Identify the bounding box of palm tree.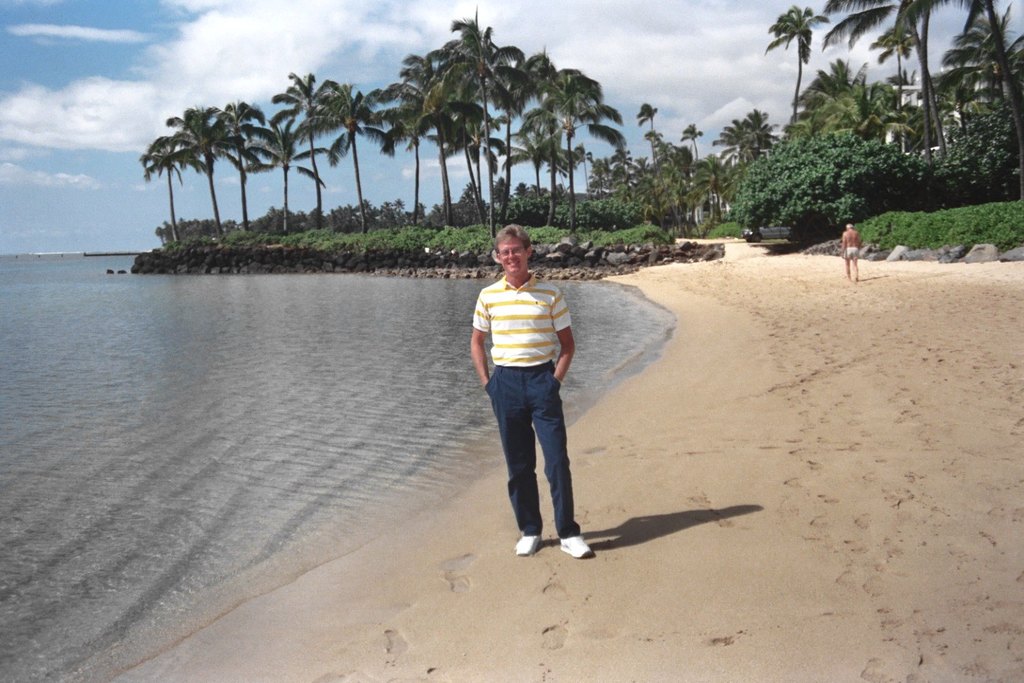
<box>449,53,504,202</box>.
